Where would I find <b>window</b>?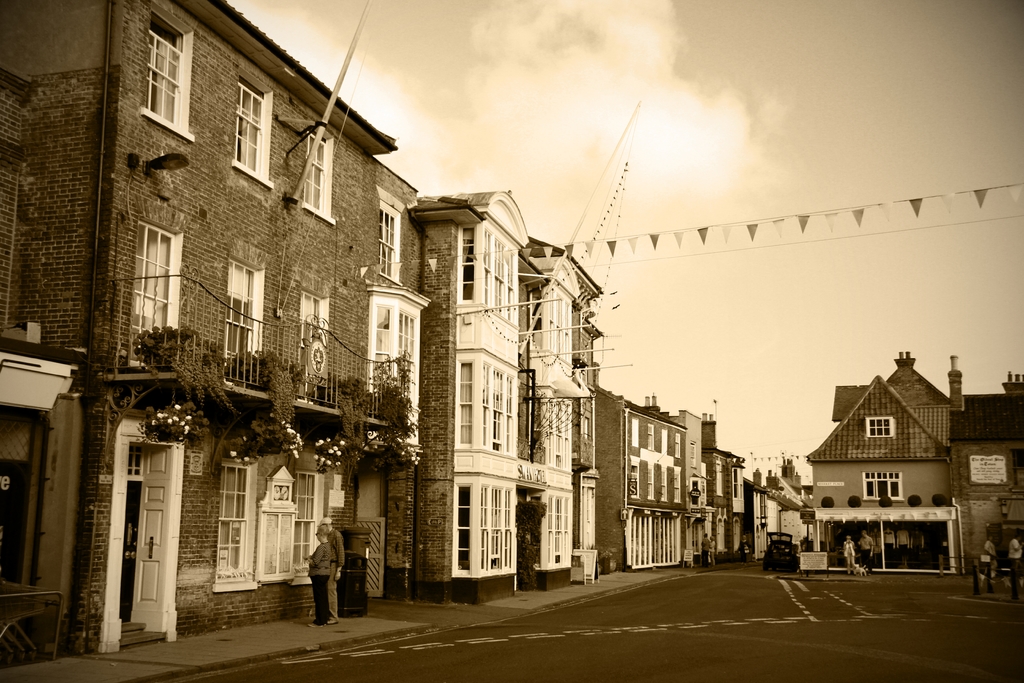
At [left=632, top=414, right=641, bottom=448].
